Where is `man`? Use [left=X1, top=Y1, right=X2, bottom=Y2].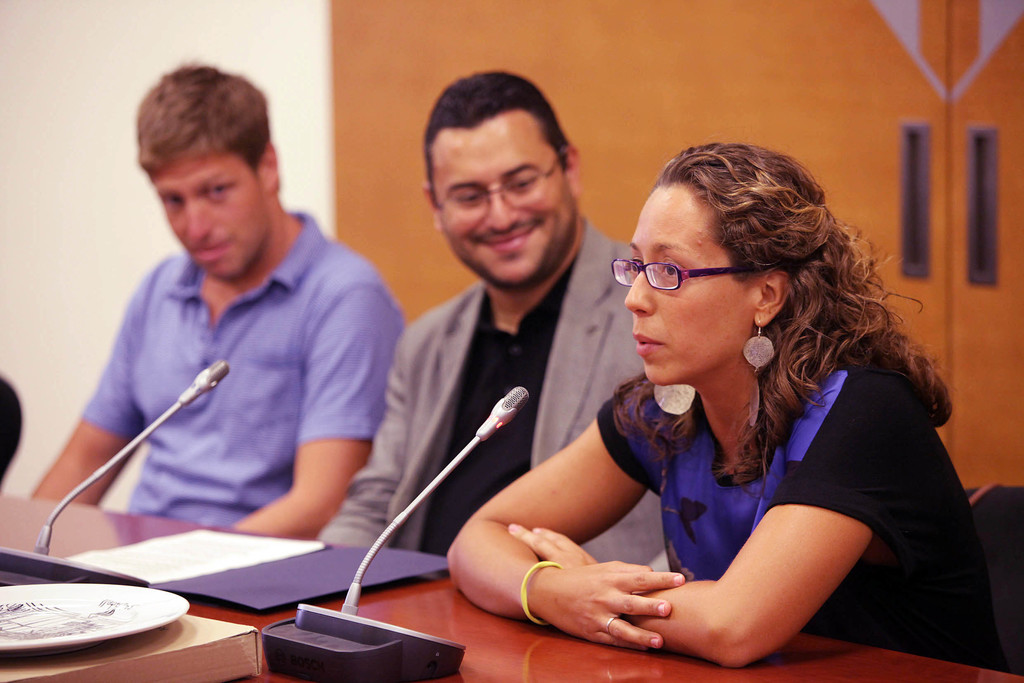
[left=18, top=60, right=404, bottom=591].
